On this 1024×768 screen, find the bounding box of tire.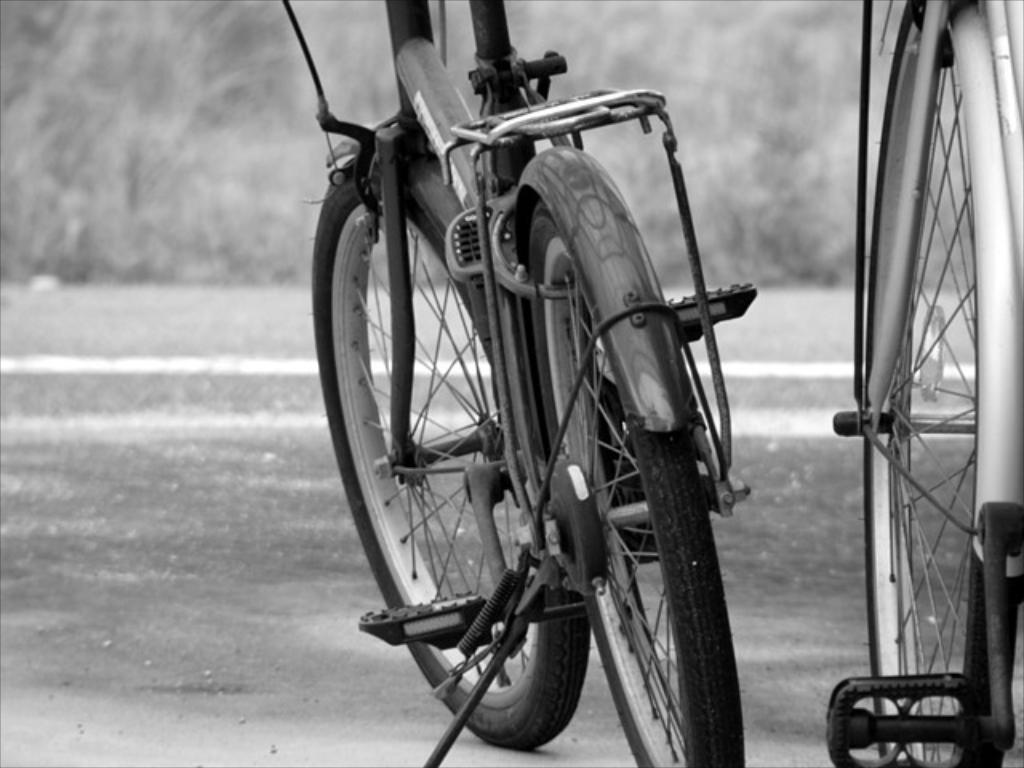
Bounding box: [509, 181, 749, 766].
